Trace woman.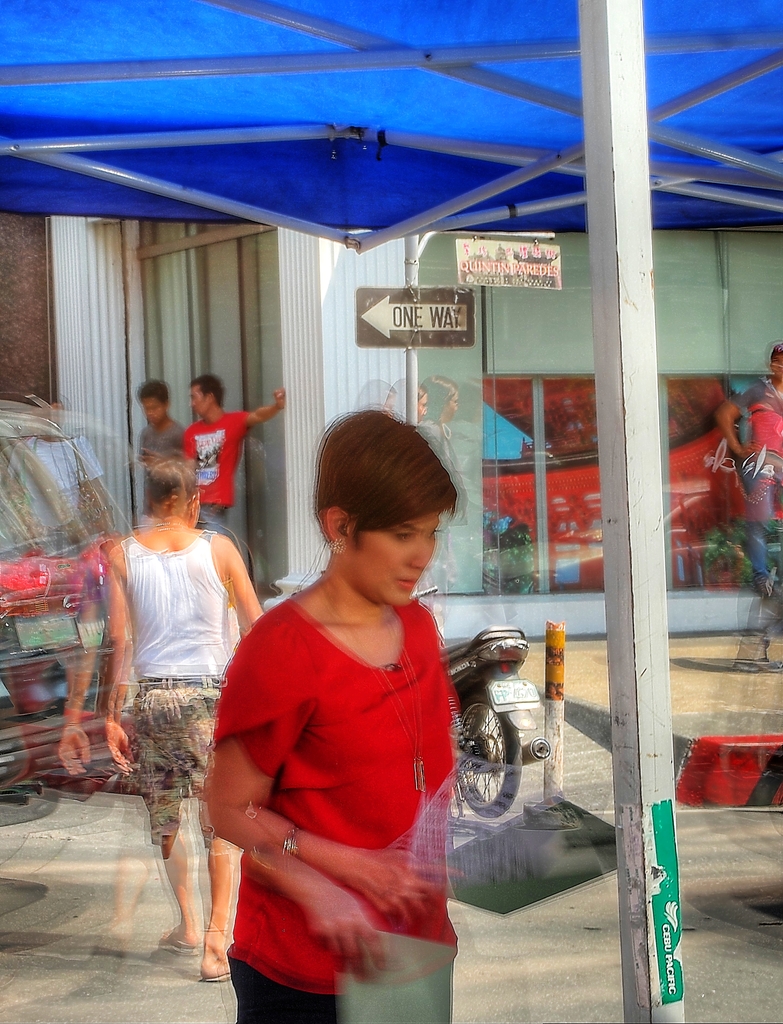
Traced to (x1=195, y1=415, x2=494, y2=1014).
